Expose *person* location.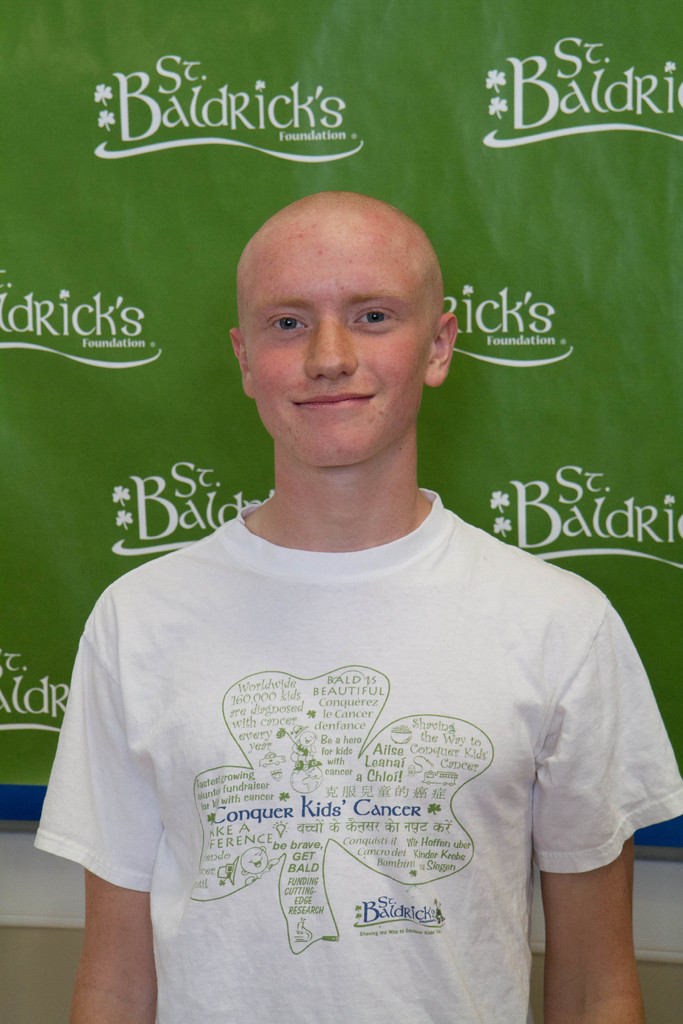
Exposed at x1=84, y1=163, x2=646, y2=1012.
